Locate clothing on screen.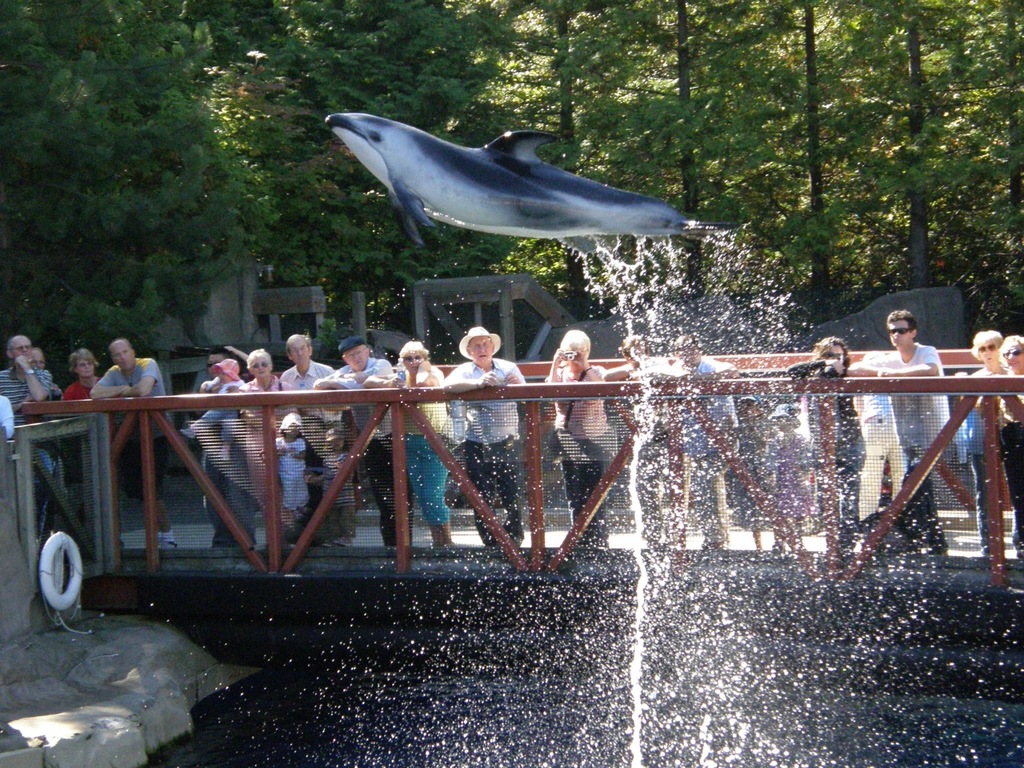
On screen at box=[959, 365, 1003, 549].
